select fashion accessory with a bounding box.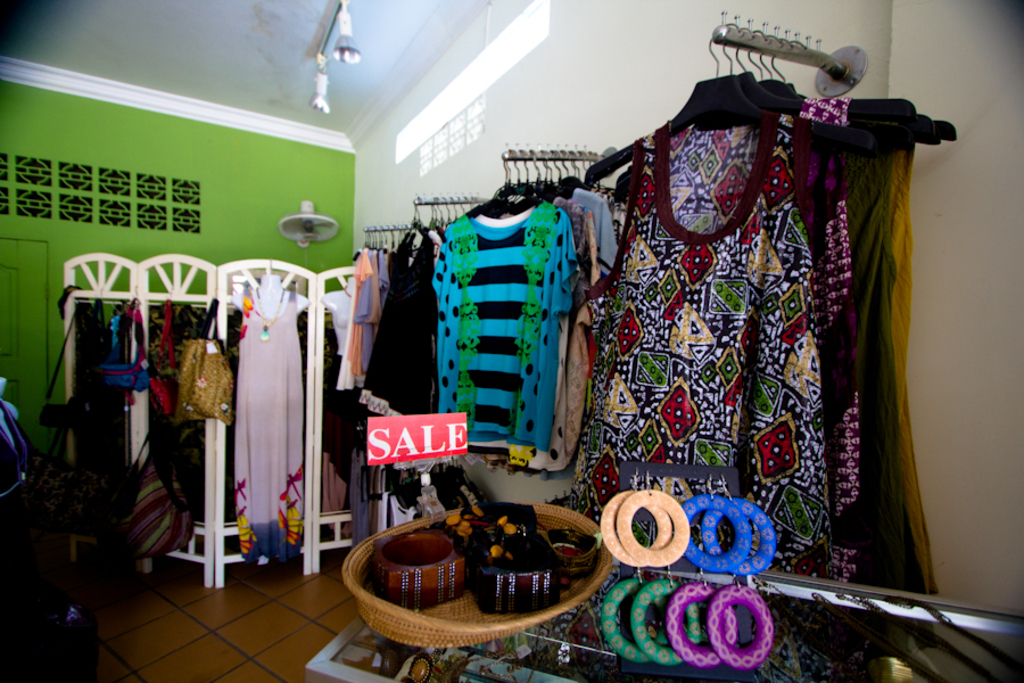
l=554, t=635, r=571, b=667.
